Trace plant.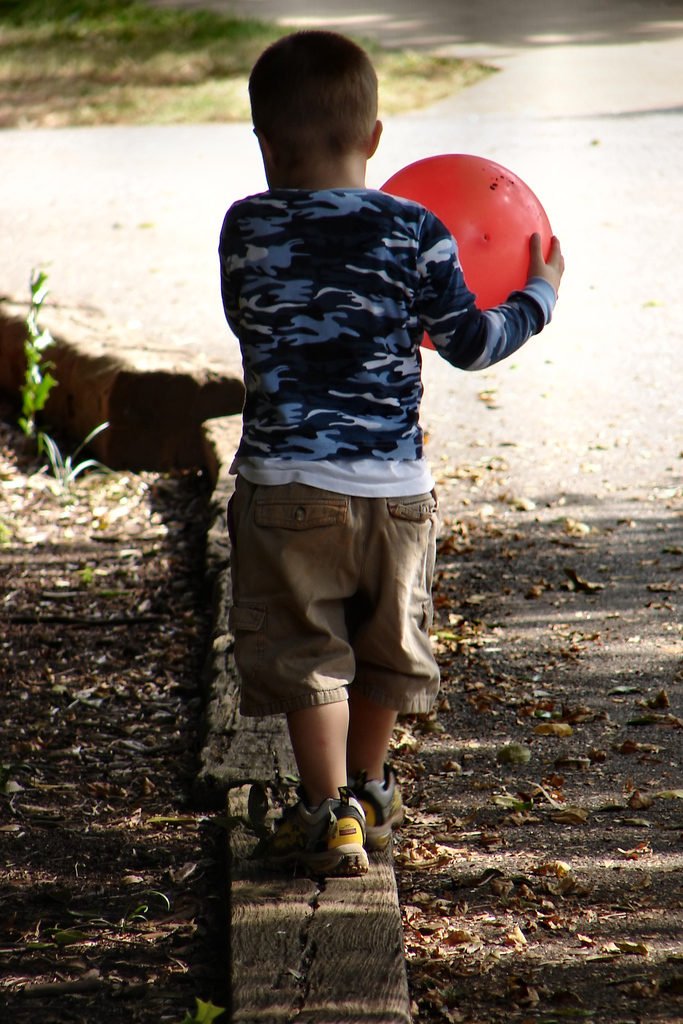
Traced to bbox=(12, 259, 58, 452).
